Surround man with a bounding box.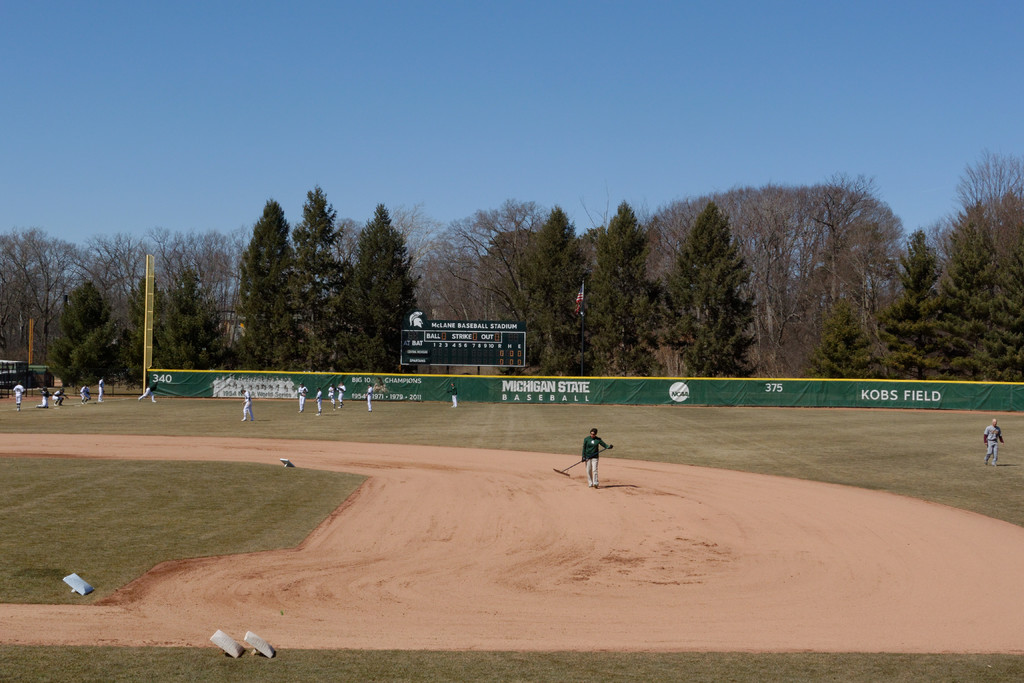
crop(296, 381, 310, 415).
